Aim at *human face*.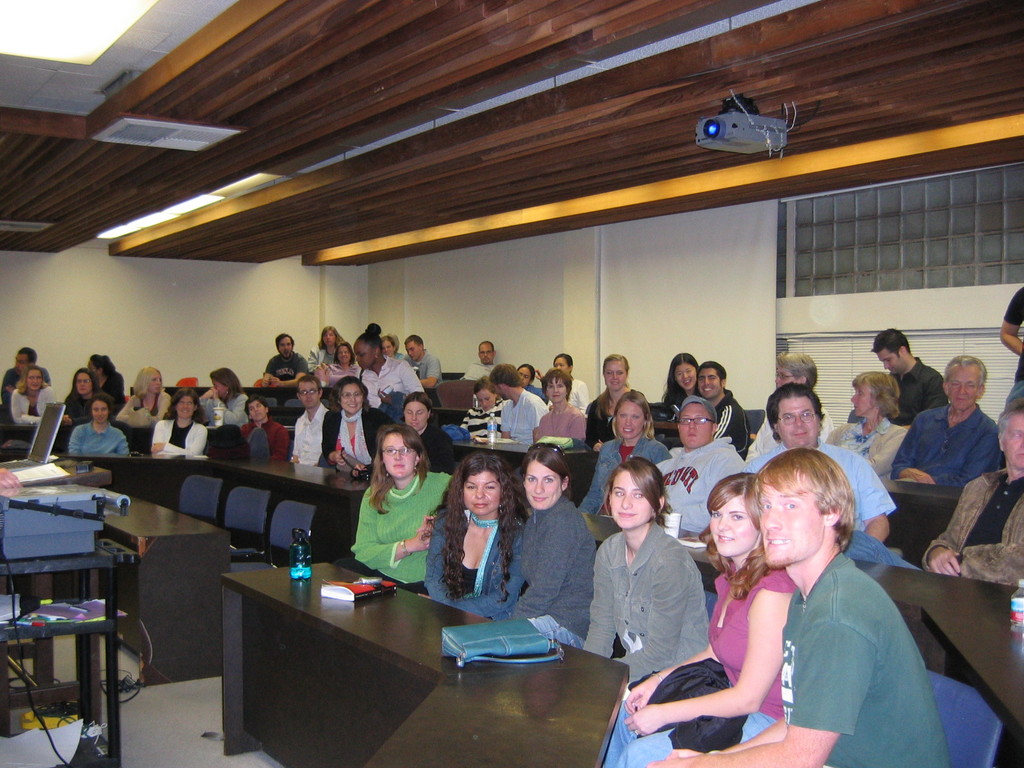
Aimed at {"x1": 763, "y1": 486, "x2": 820, "y2": 567}.
